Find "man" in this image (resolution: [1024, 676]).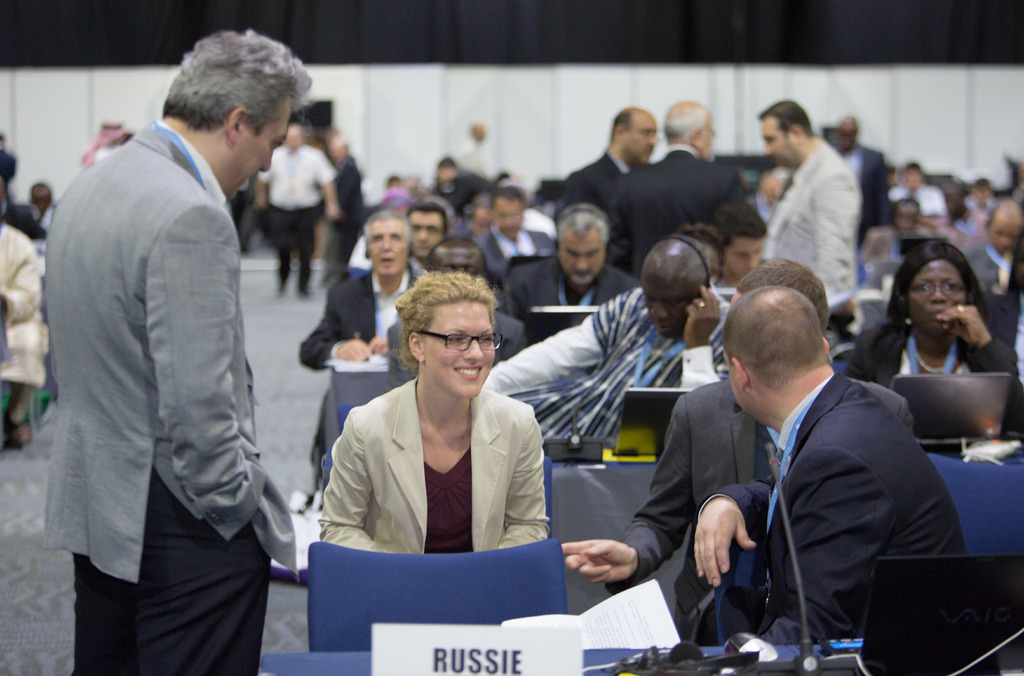
958, 199, 1023, 291.
